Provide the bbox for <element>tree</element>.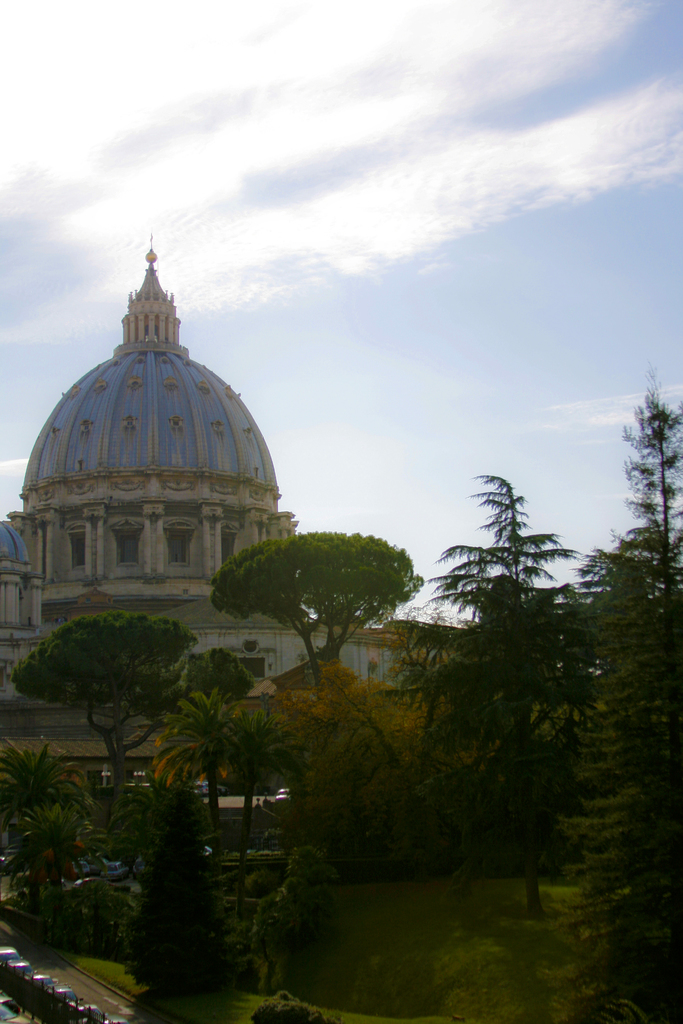
<region>269, 657, 449, 931</region>.
